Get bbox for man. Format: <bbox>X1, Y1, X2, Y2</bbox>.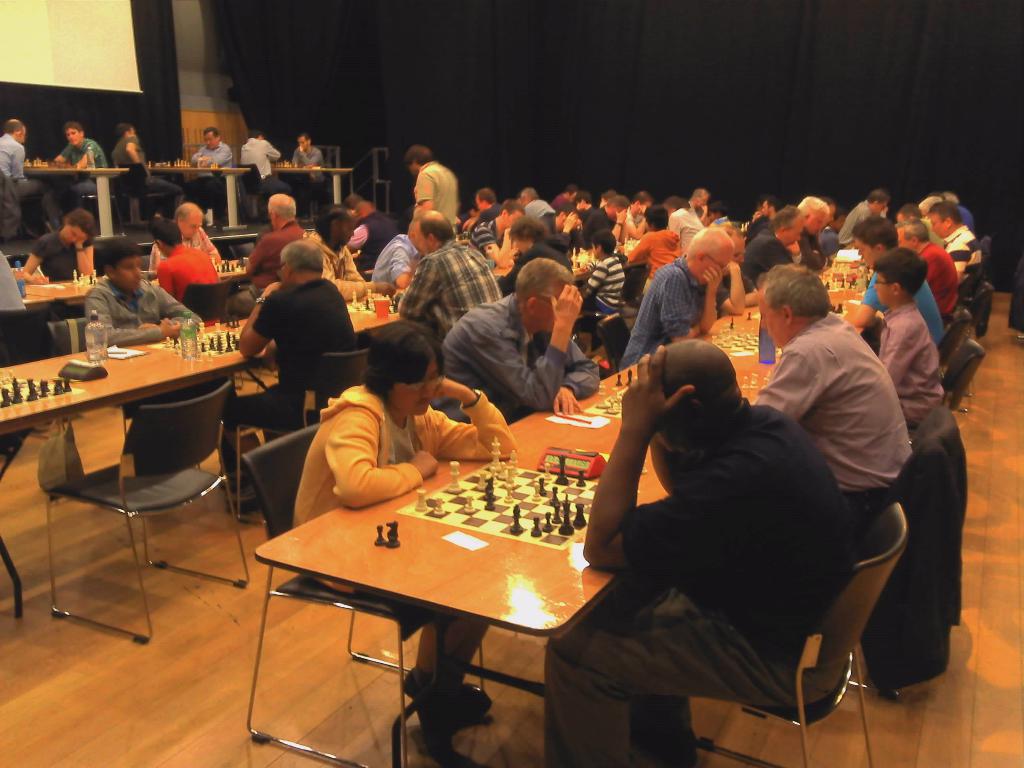
<bbox>236, 124, 292, 204</bbox>.
